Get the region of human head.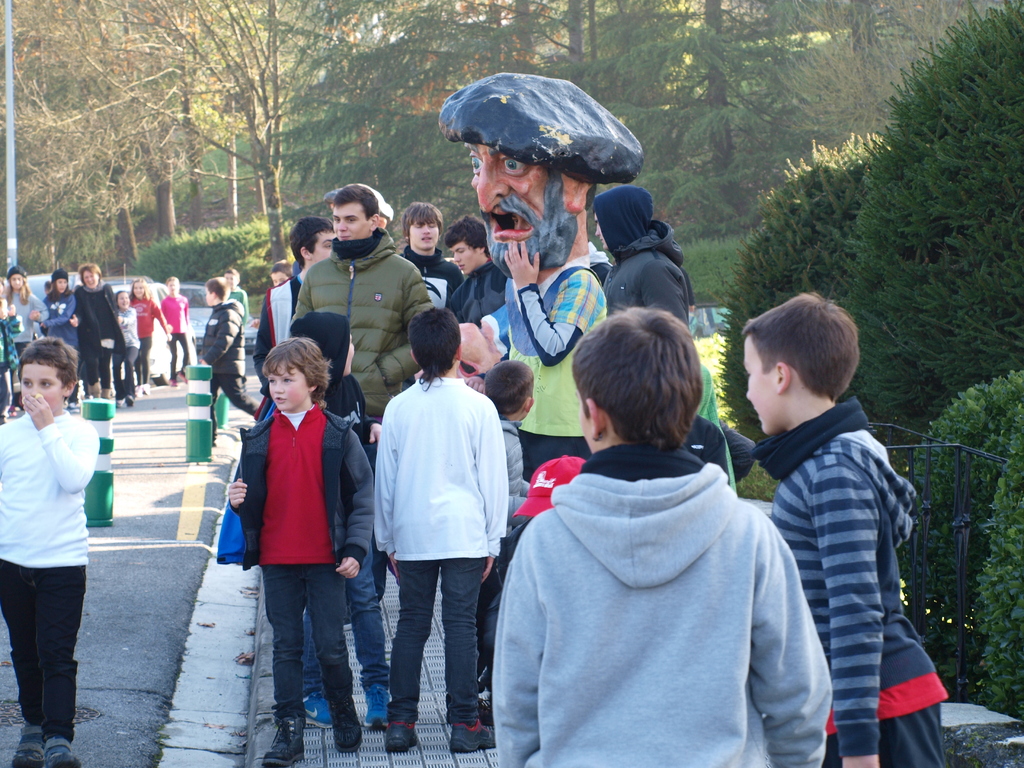
x1=267, y1=261, x2=292, y2=285.
